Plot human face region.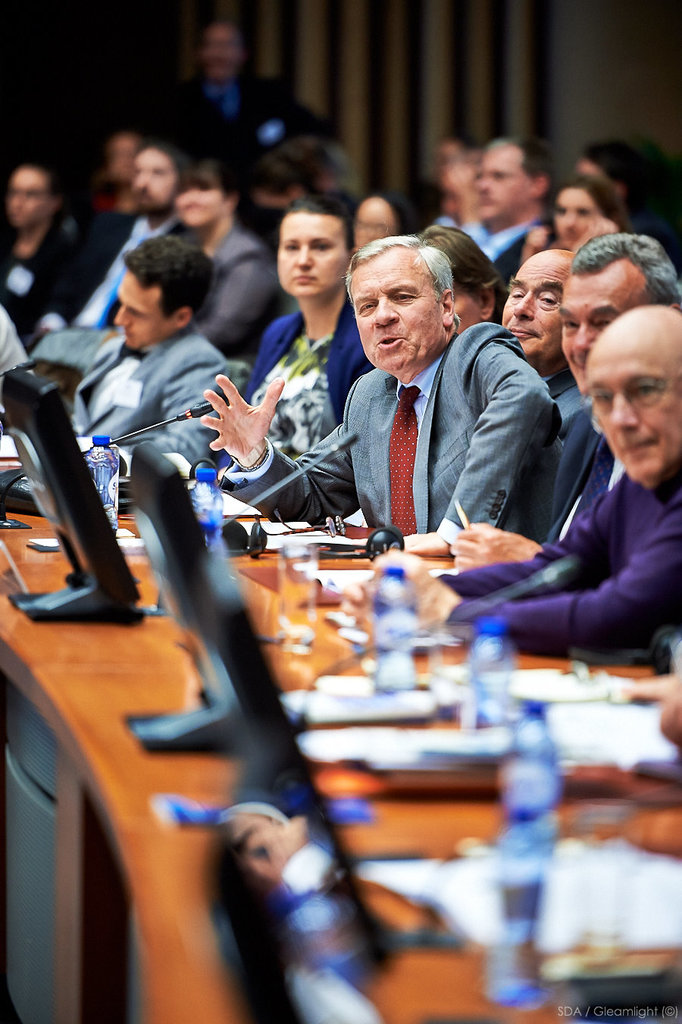
Plotted at {"x1": 587, "y1": 326, "x2": 681, "y2": 473}.
